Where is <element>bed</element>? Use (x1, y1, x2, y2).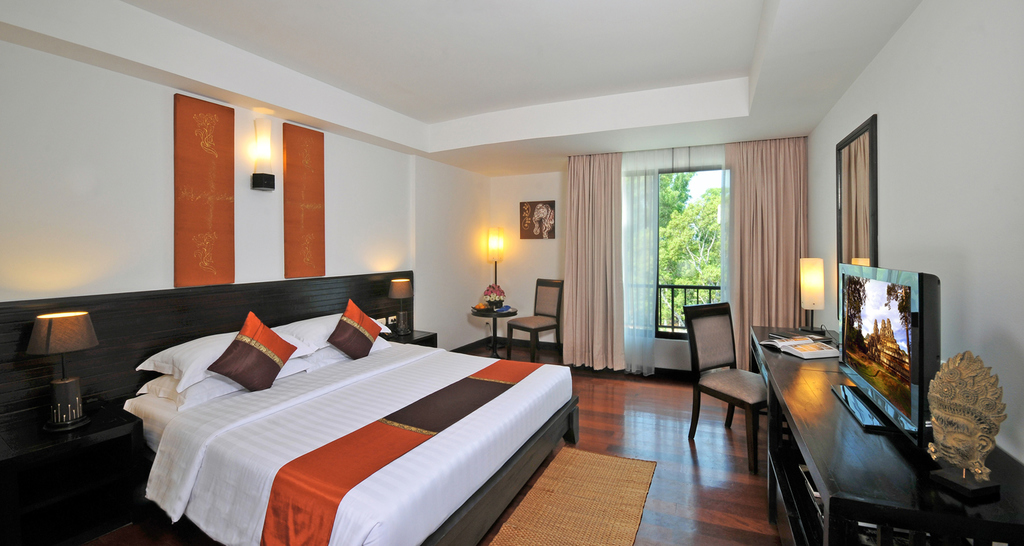
(7, 273, 582, 545).
